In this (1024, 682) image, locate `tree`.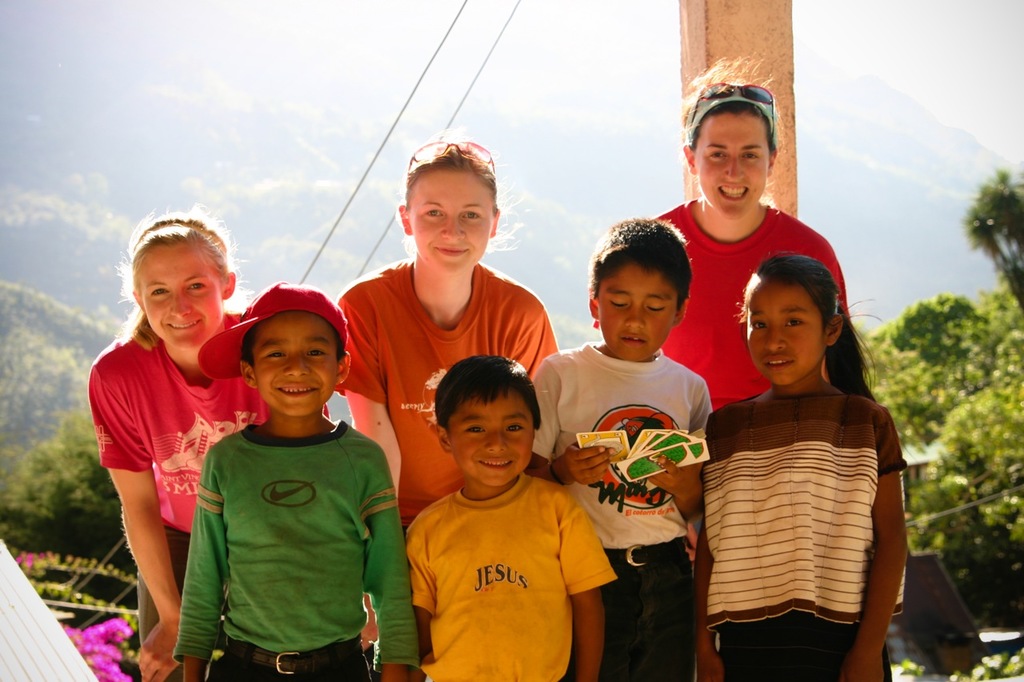
Bounding box: rect(0, 405, 147, 620).
